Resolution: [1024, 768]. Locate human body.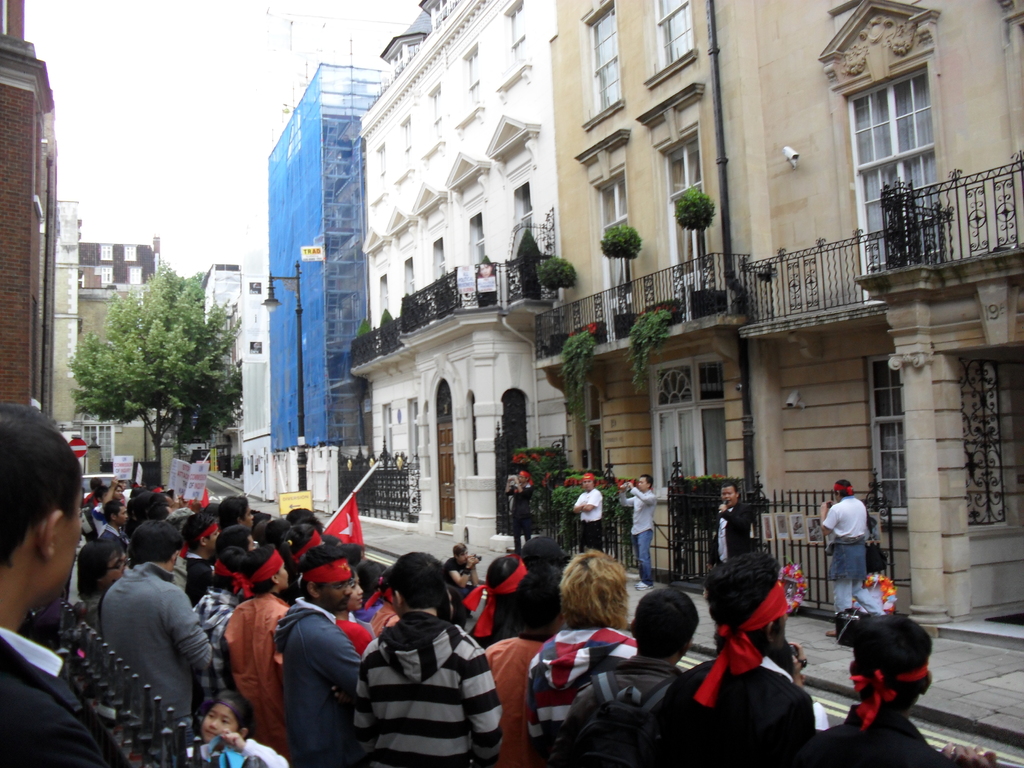
(left=225, top=526, right=258, bottom=547).
